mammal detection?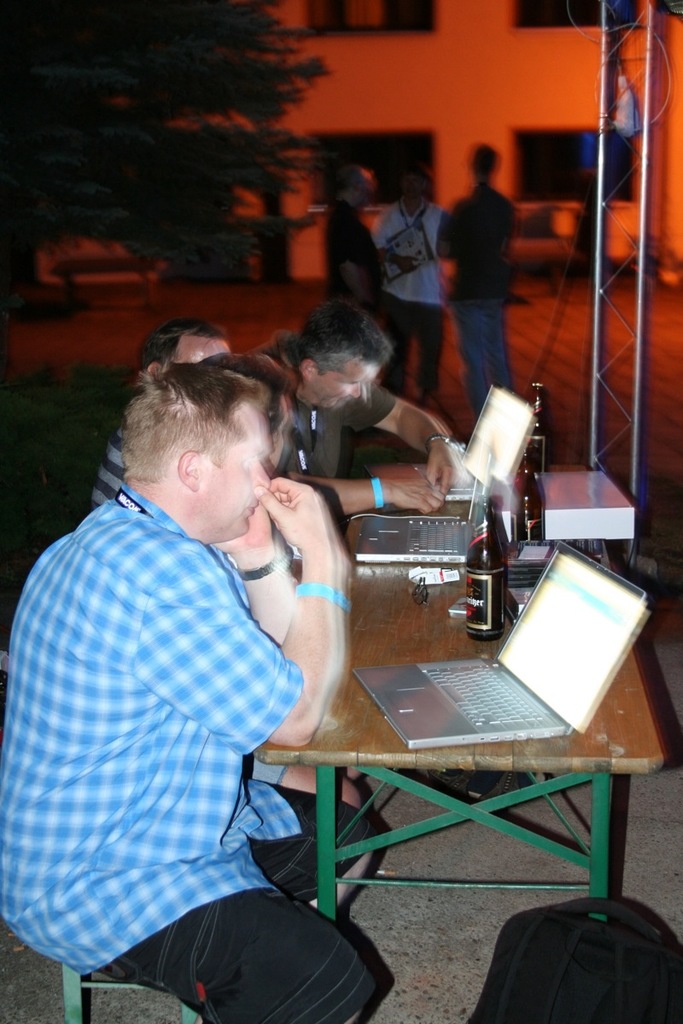
region(13, 310, 363, 1023)
